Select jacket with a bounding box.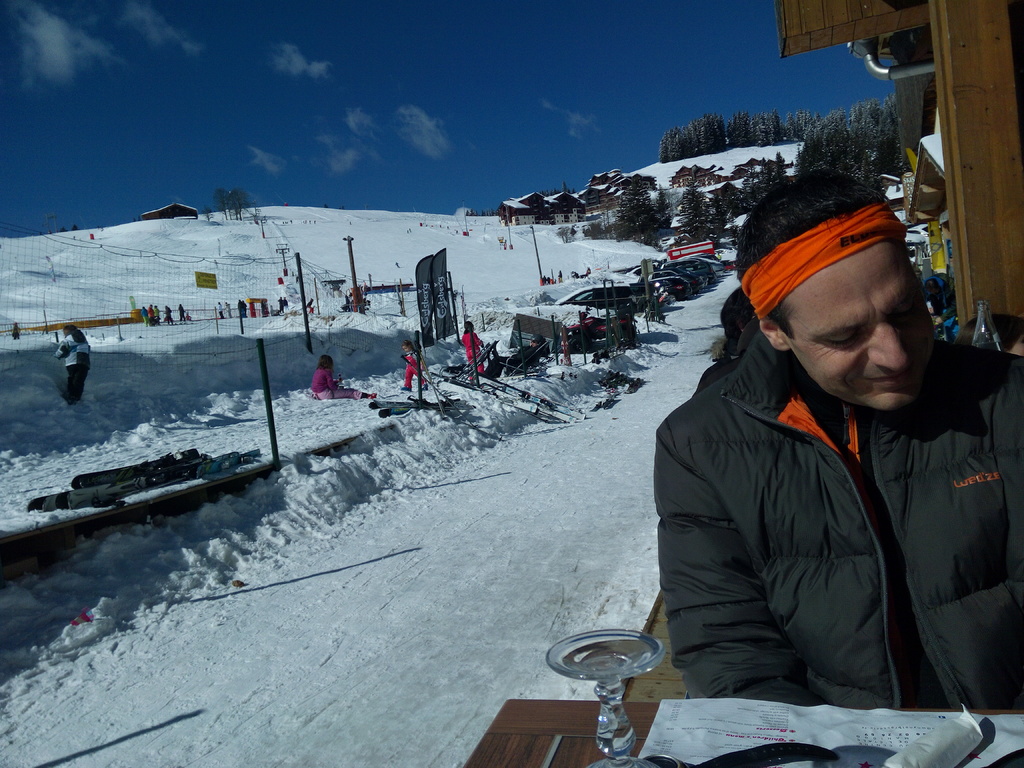
<region>655, 250, 1011, 716</region>.
